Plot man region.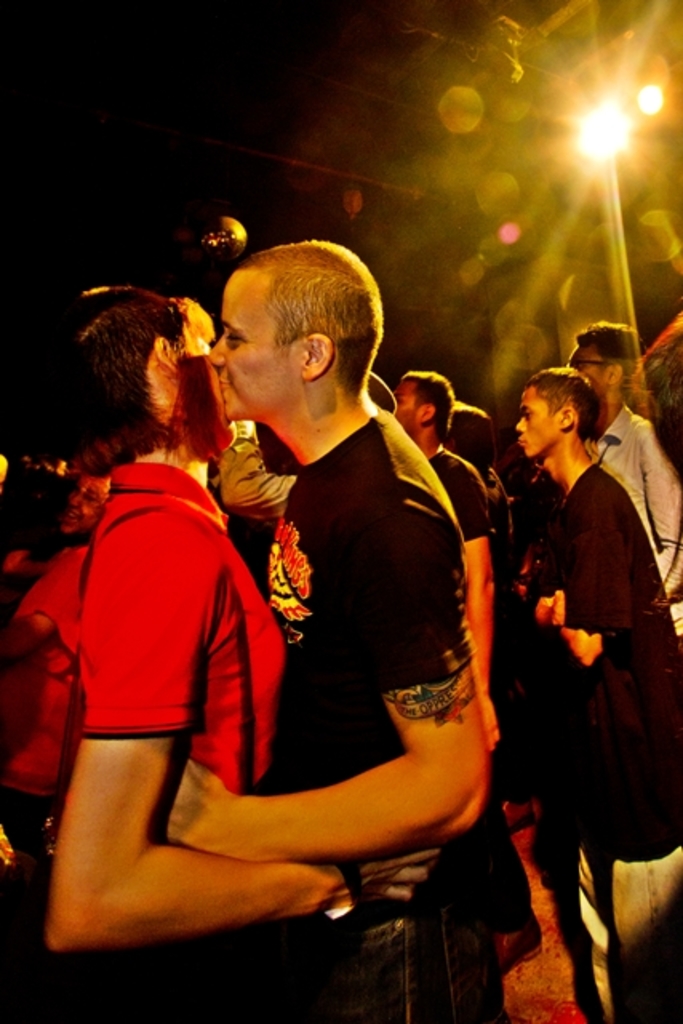
Plotted at select_region(195, 242, 510, 944).
